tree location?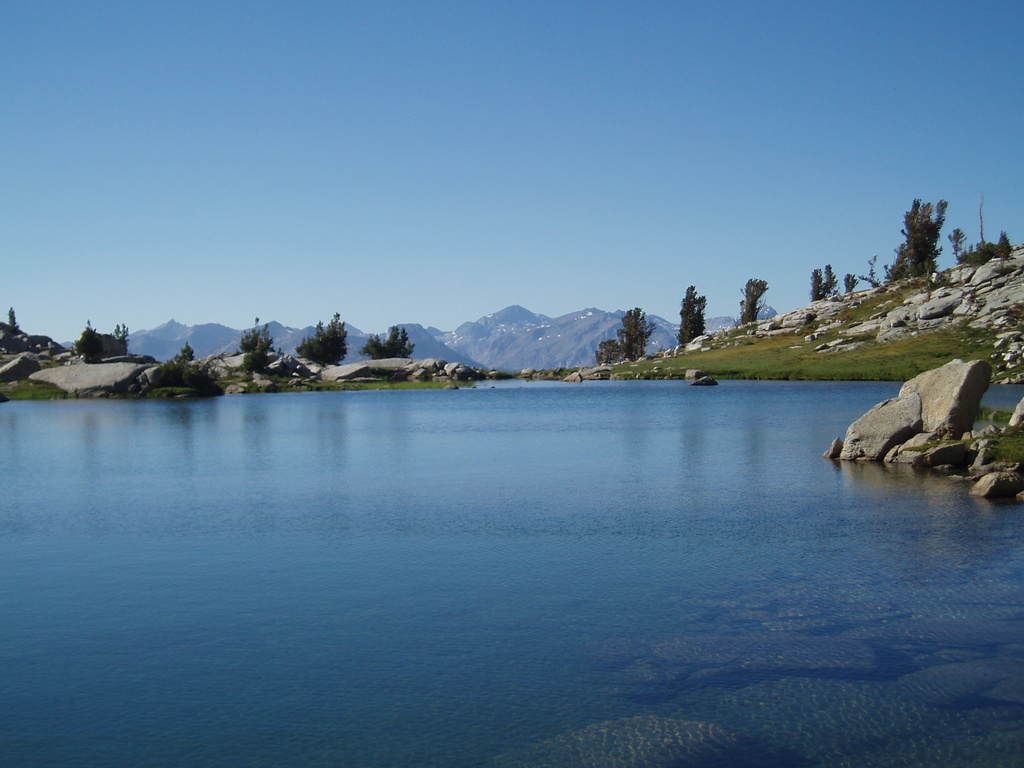
[174,338,198,364]
